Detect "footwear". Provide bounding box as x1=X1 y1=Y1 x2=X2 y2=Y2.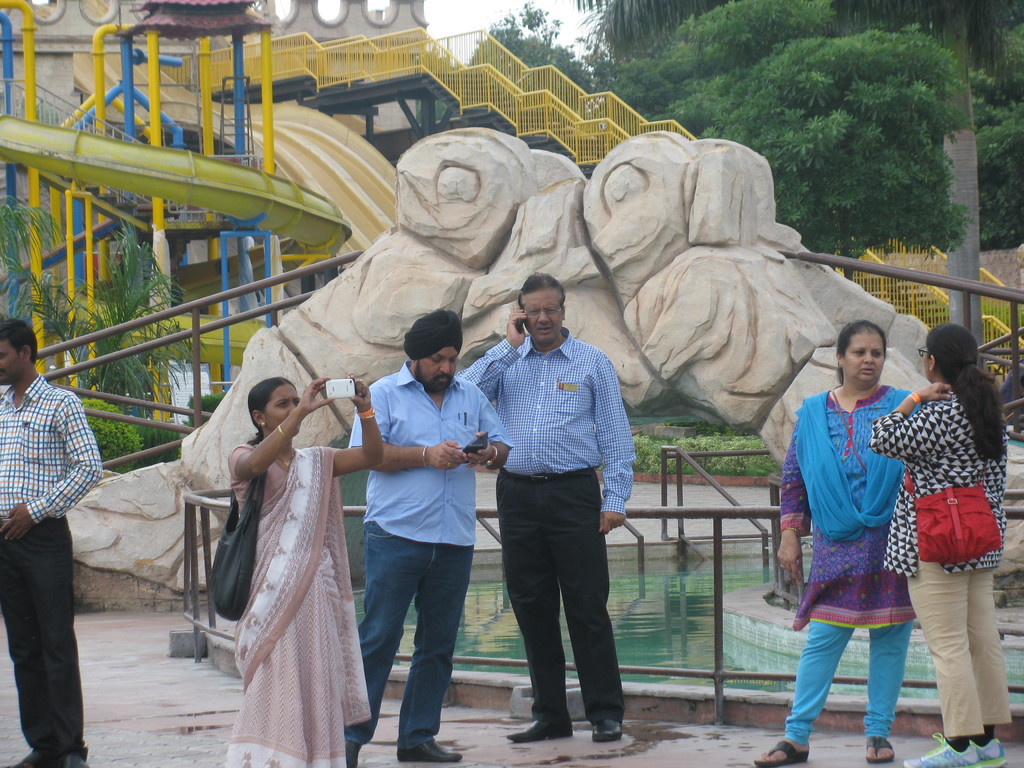
x1=755 y1=739 x2=812 y2=767.
